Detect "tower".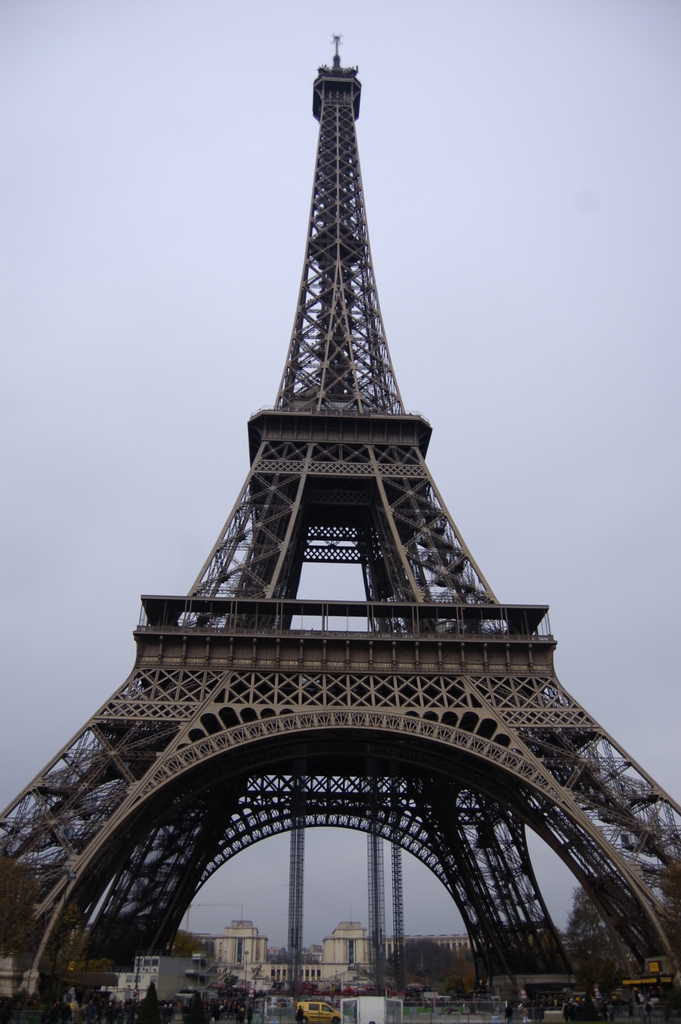
Detected at locate(315, 922, 377, 991).
